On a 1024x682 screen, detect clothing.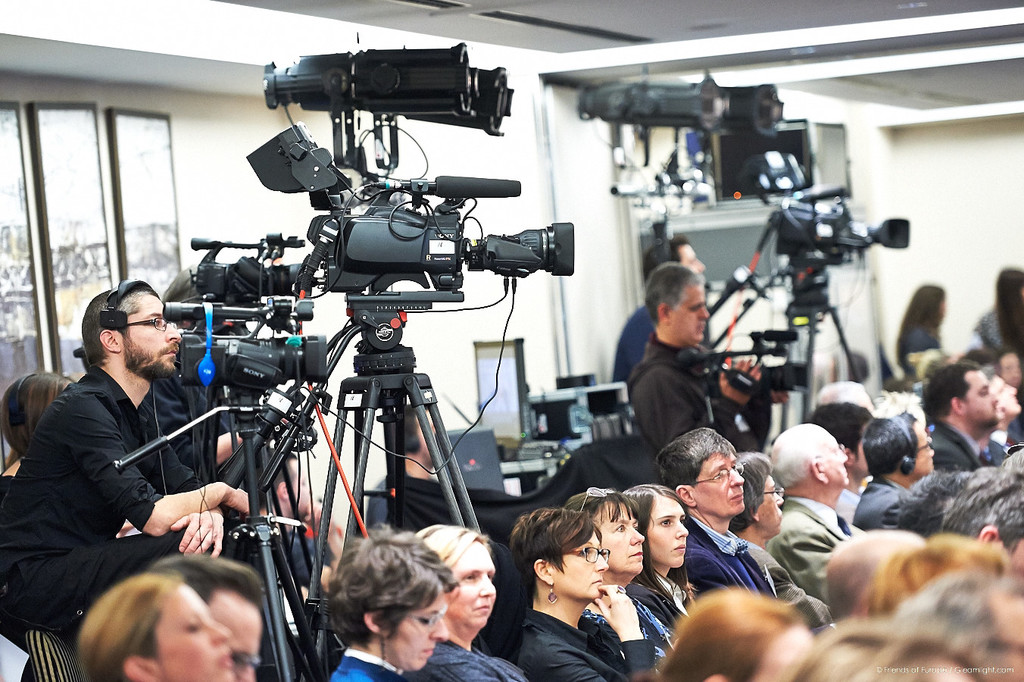
0,365,193,575.
